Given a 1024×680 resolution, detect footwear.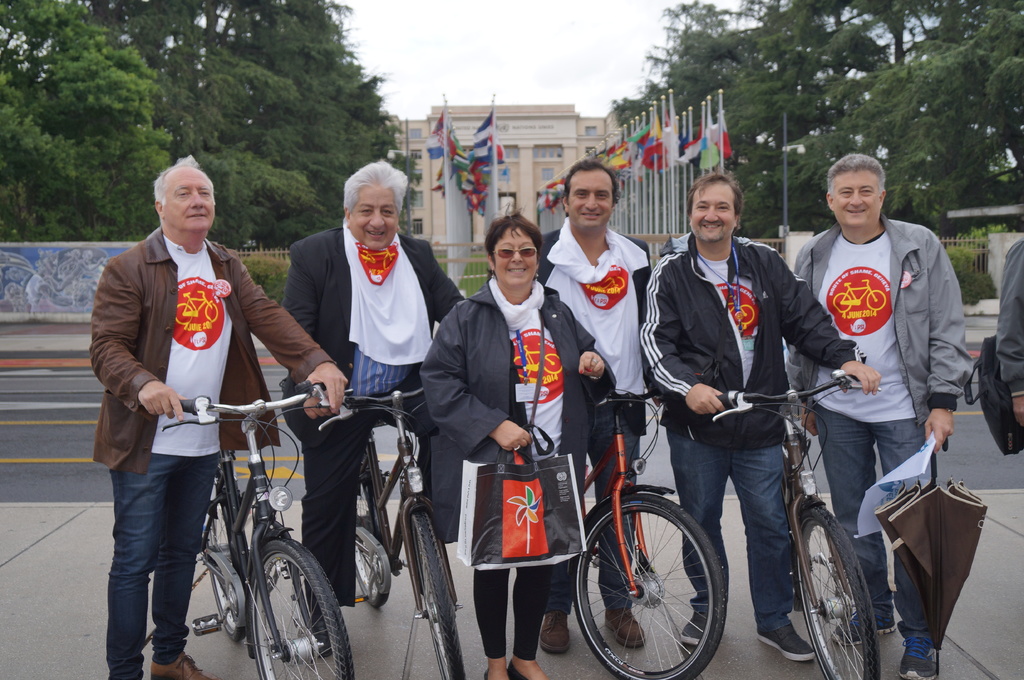
BBox(905, 622, 936, 679).
